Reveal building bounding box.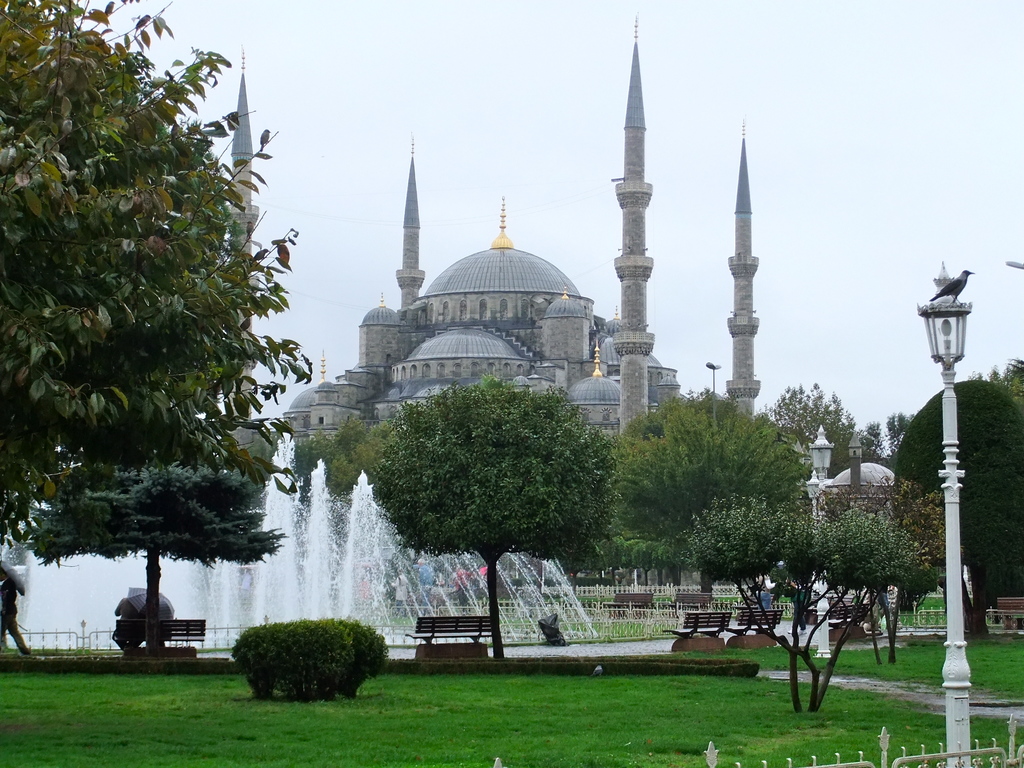
Revealed: [215,0,767,606].
